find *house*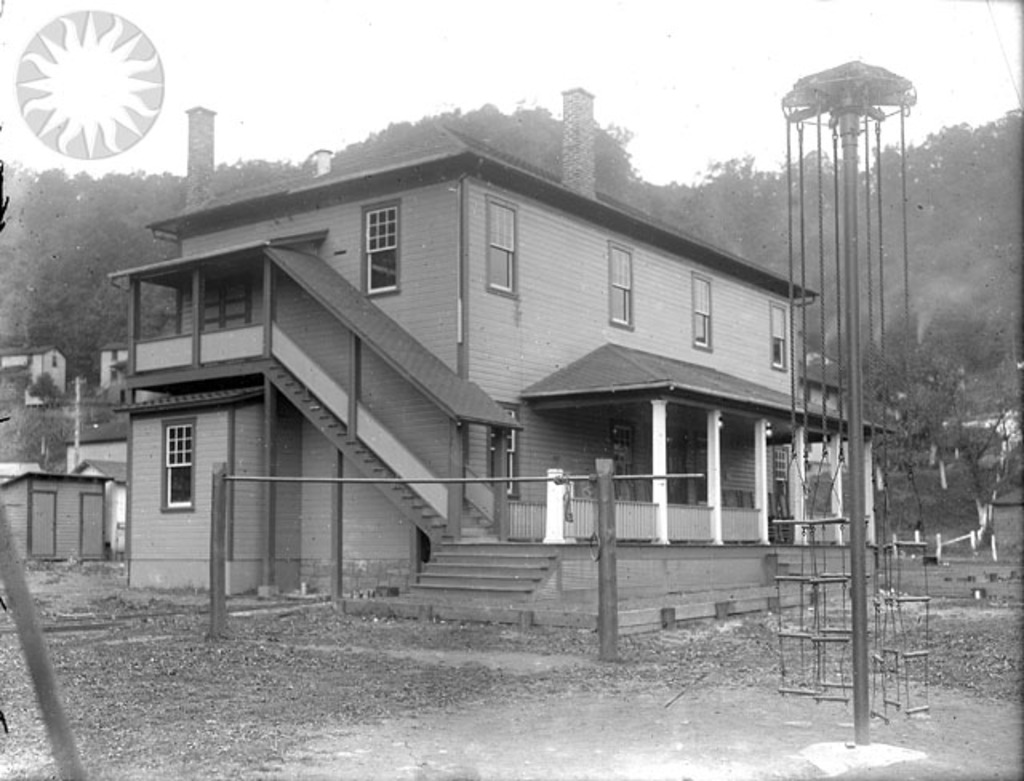
<box>72,458,136,557</box>
